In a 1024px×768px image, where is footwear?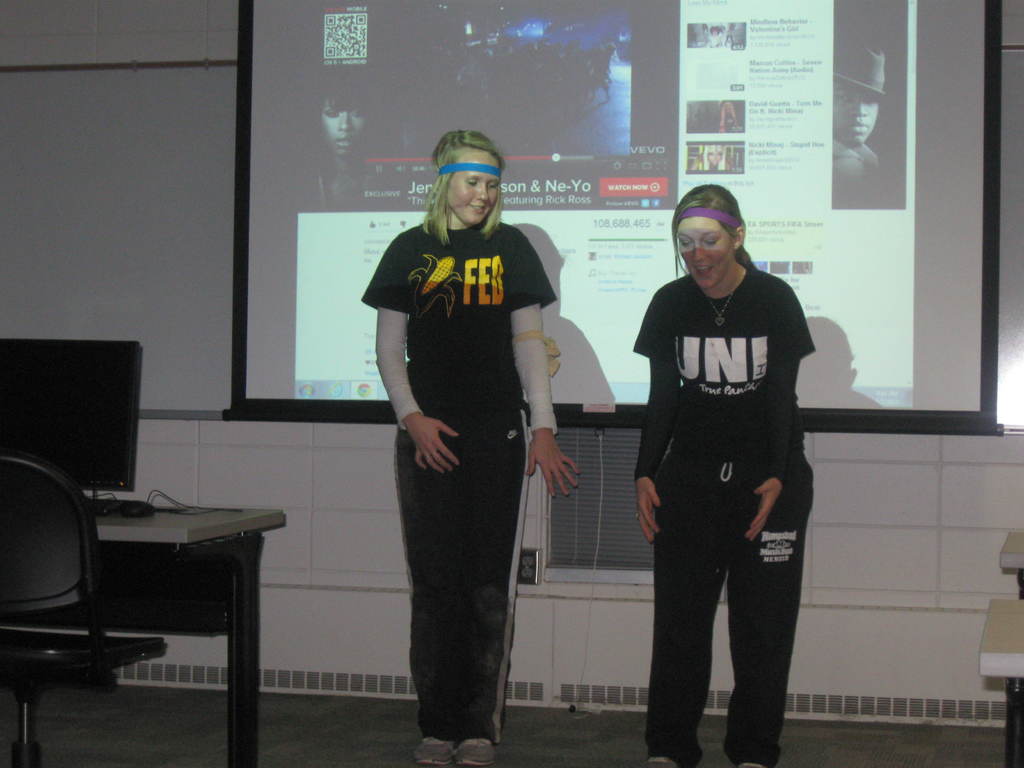
413:728:458:767.
